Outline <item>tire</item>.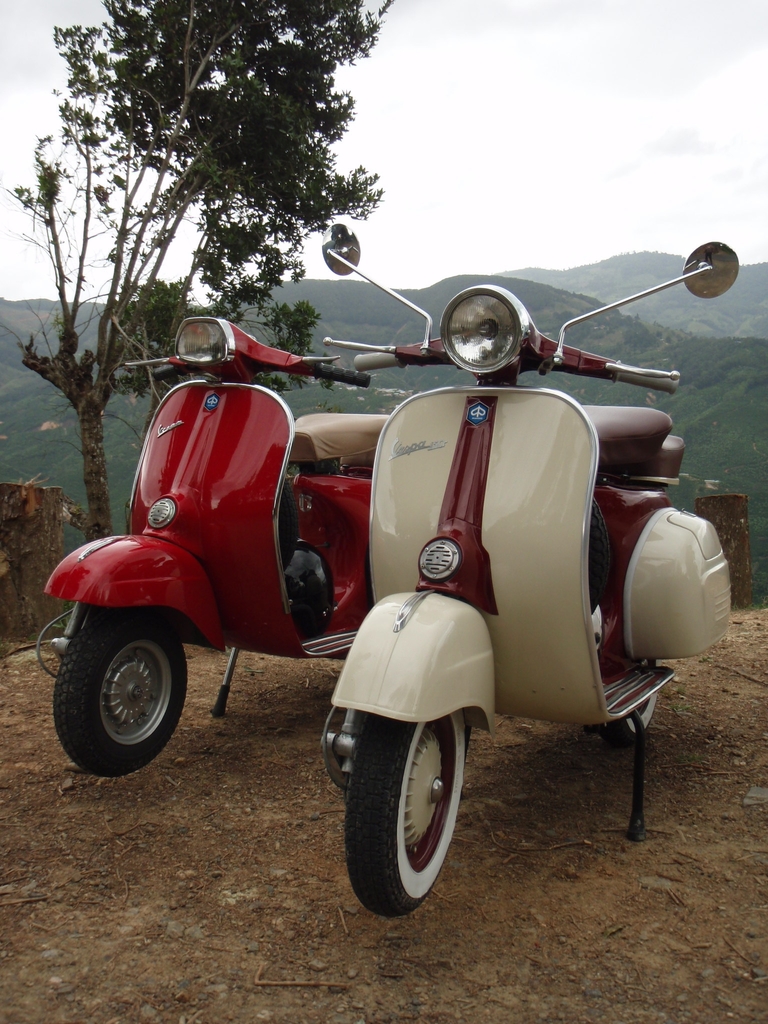
Outline: <region>51, 612, 191, 779</region>.
